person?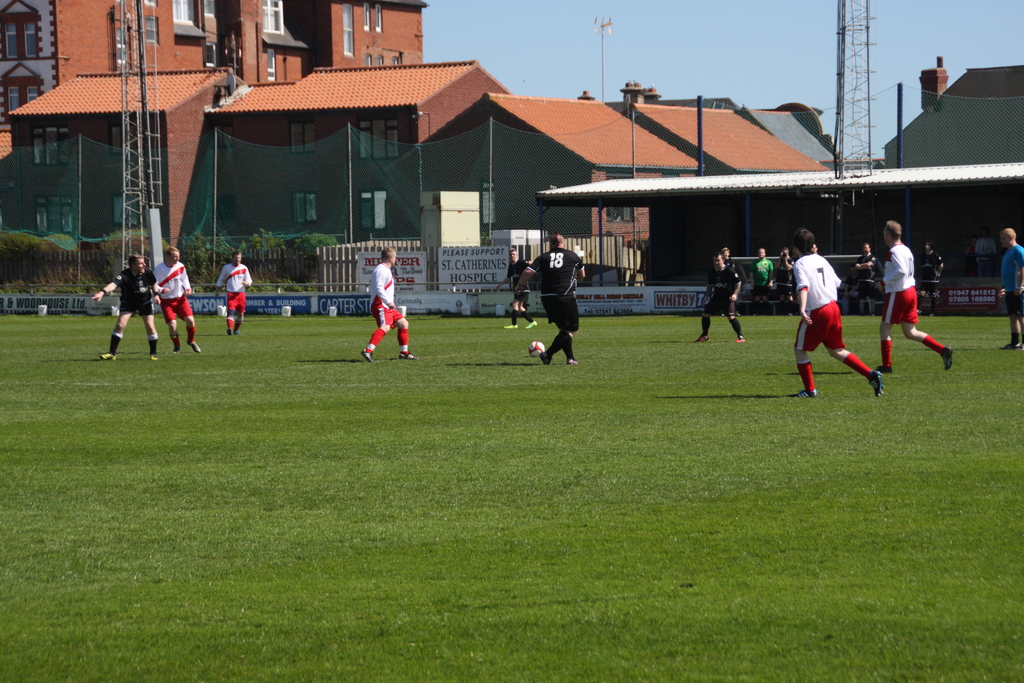
rect(515, 233, 583, 364)
